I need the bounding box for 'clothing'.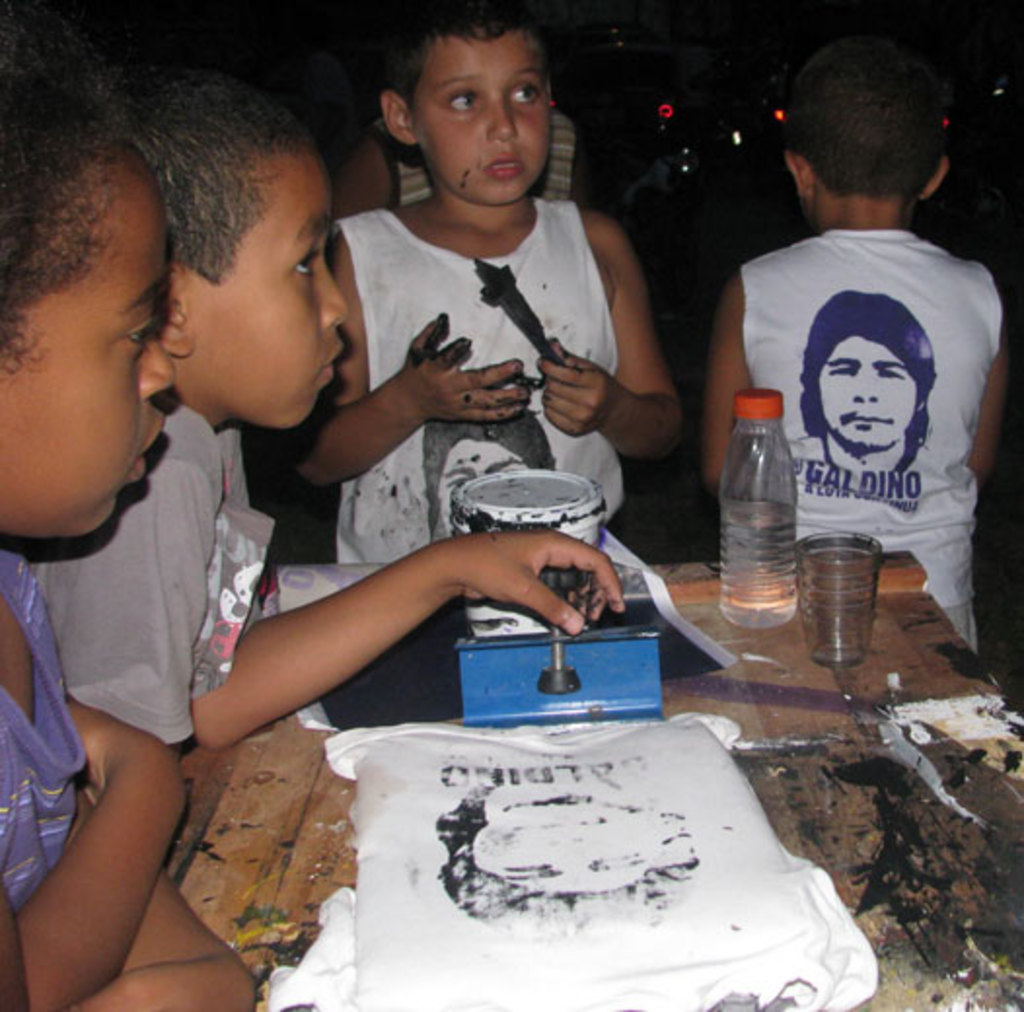
Here it is: (0,543,113,940).
